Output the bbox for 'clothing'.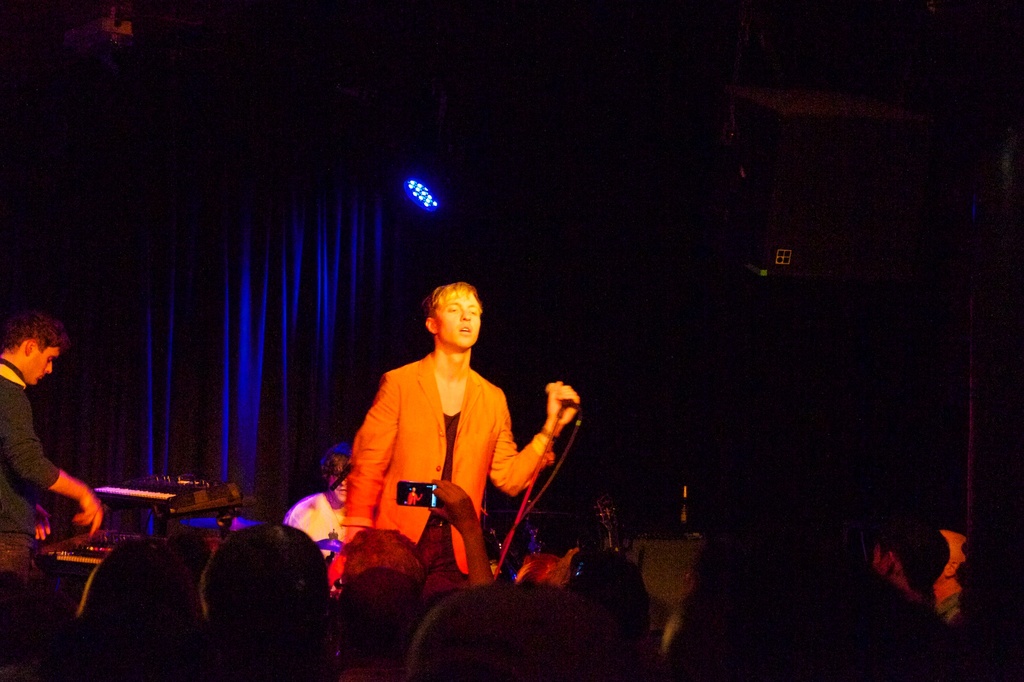
283:475:340:592.
